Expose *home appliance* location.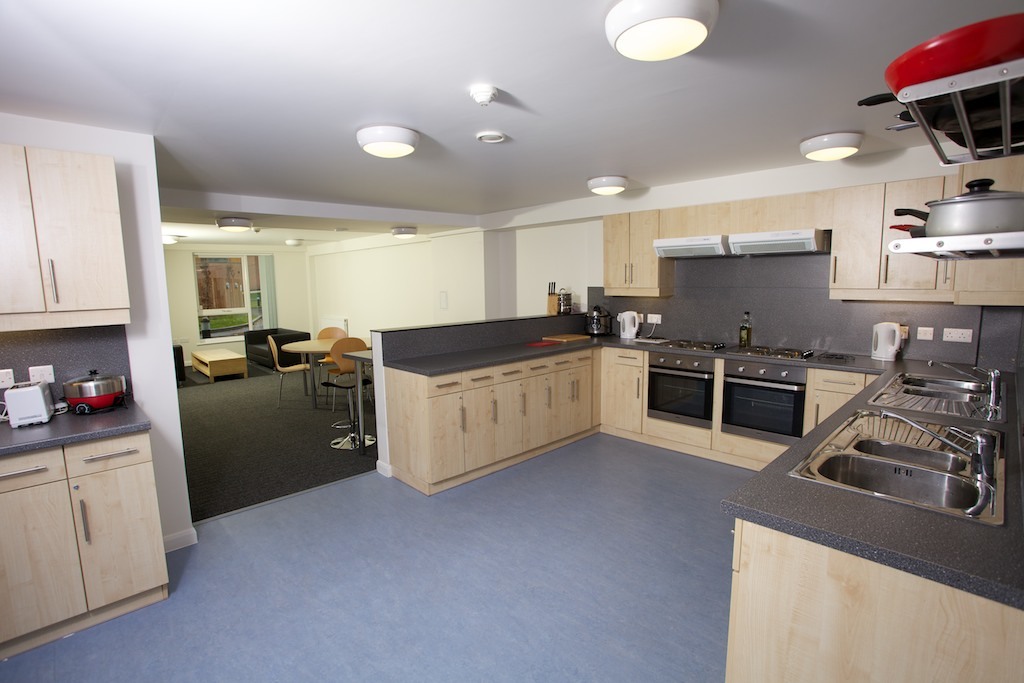
Exposed at l=4, t=383, r=56, b=428.
